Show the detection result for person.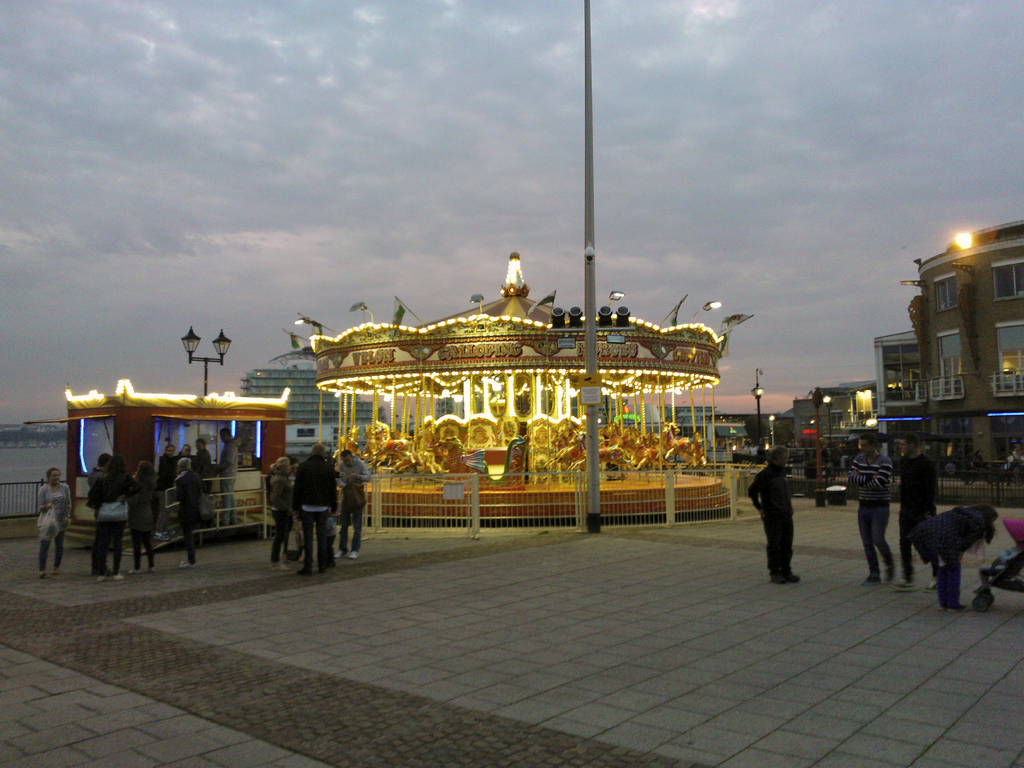
pyautogui.locateOnScreen(33, 464, 70, 575).
